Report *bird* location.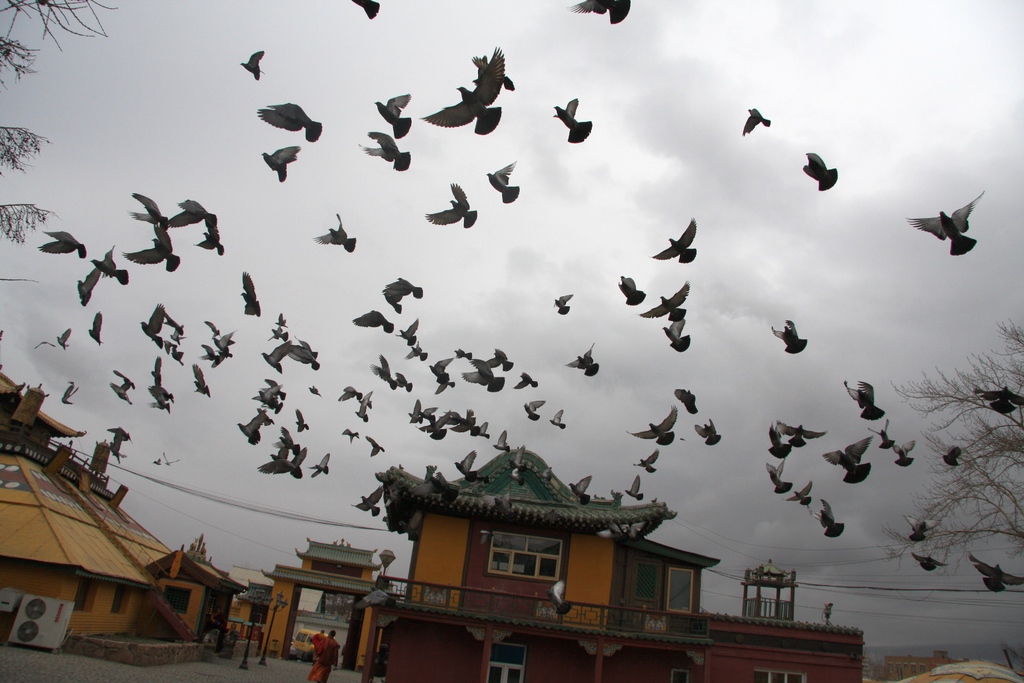
Report: 661/315/690/352.
